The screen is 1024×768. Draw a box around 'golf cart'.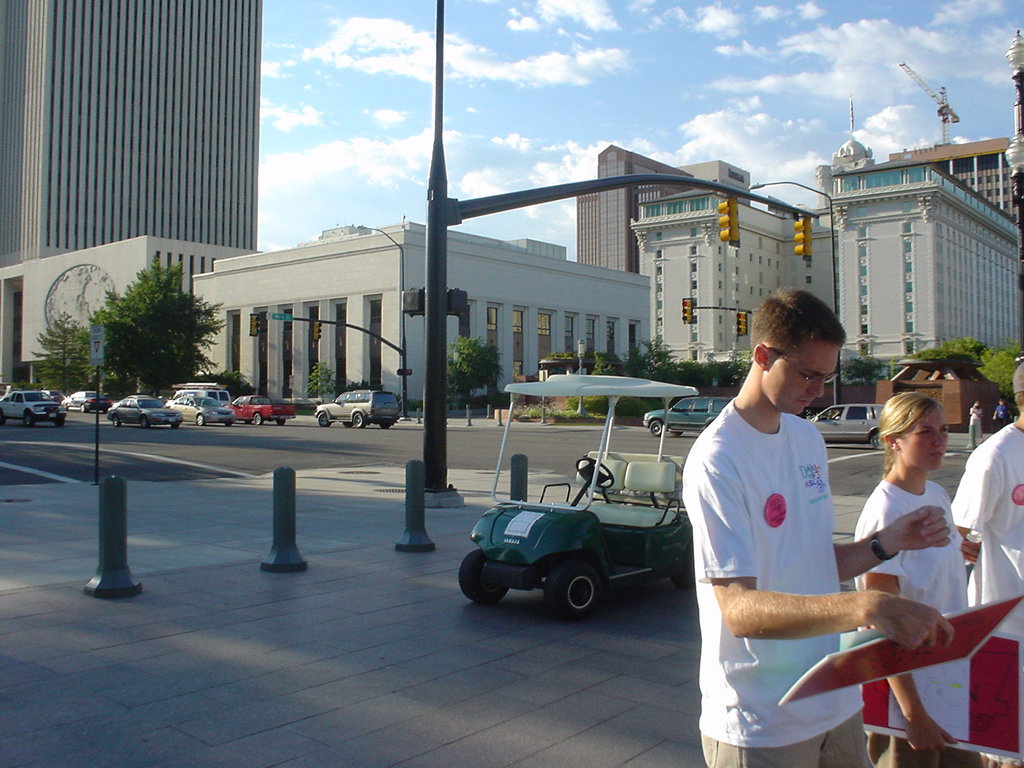
456, 374, 694, 621.
